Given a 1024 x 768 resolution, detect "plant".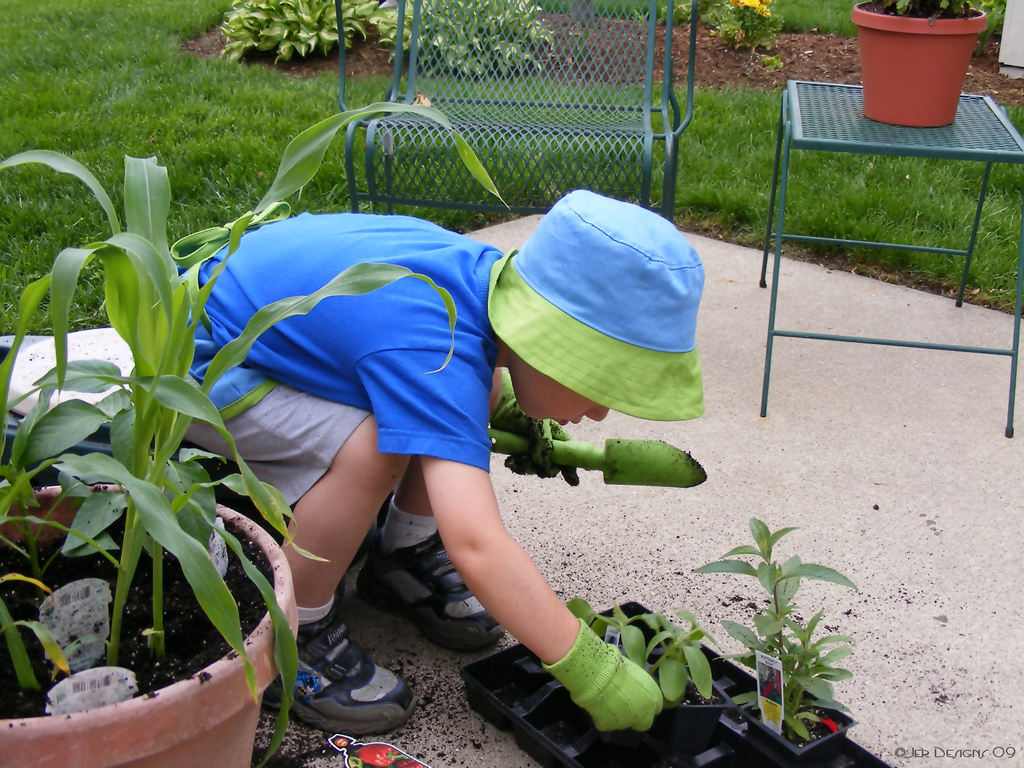
(691, 517, 870, 740).
